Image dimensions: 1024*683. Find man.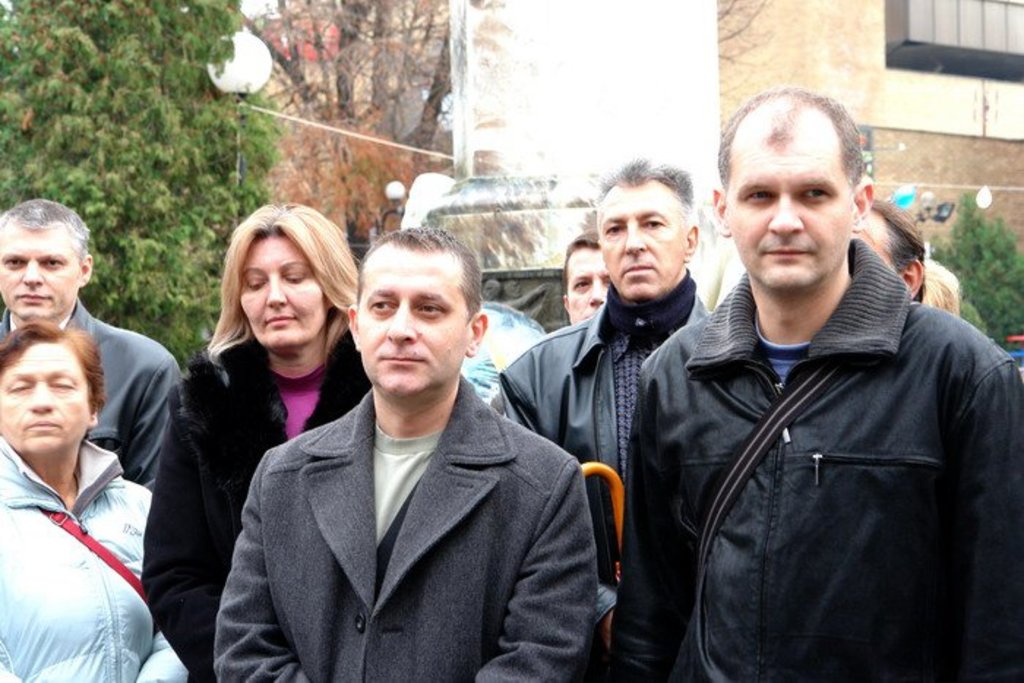
(left=0, top=196, right=180, bottom=490).
